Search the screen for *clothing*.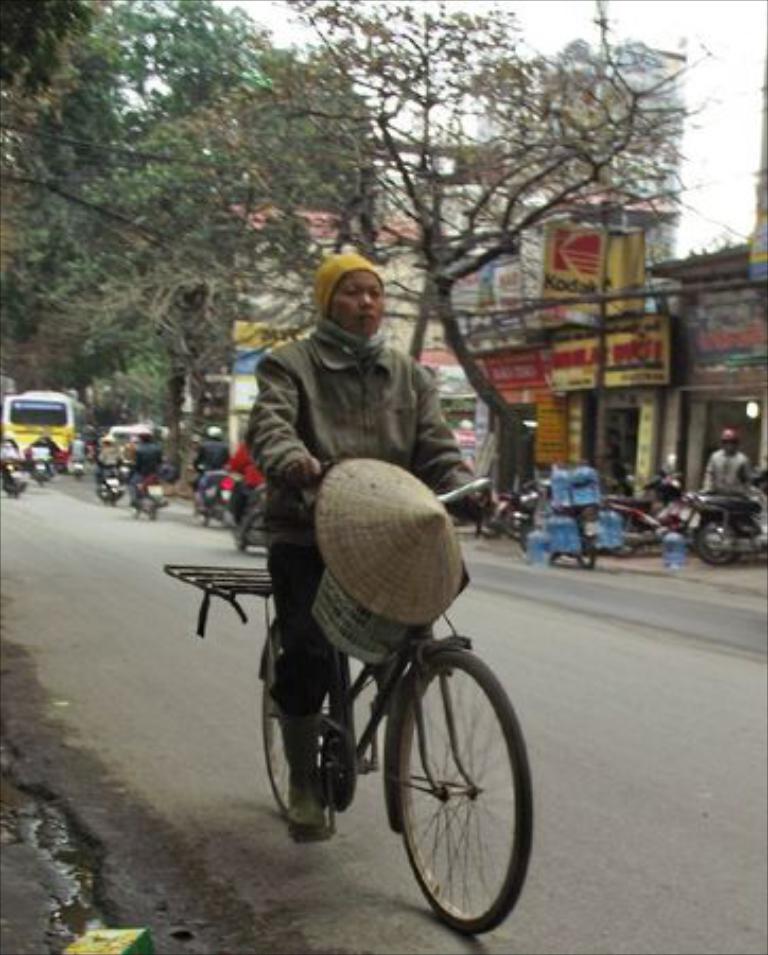
Found at locate(246, 318, 486, 800).
